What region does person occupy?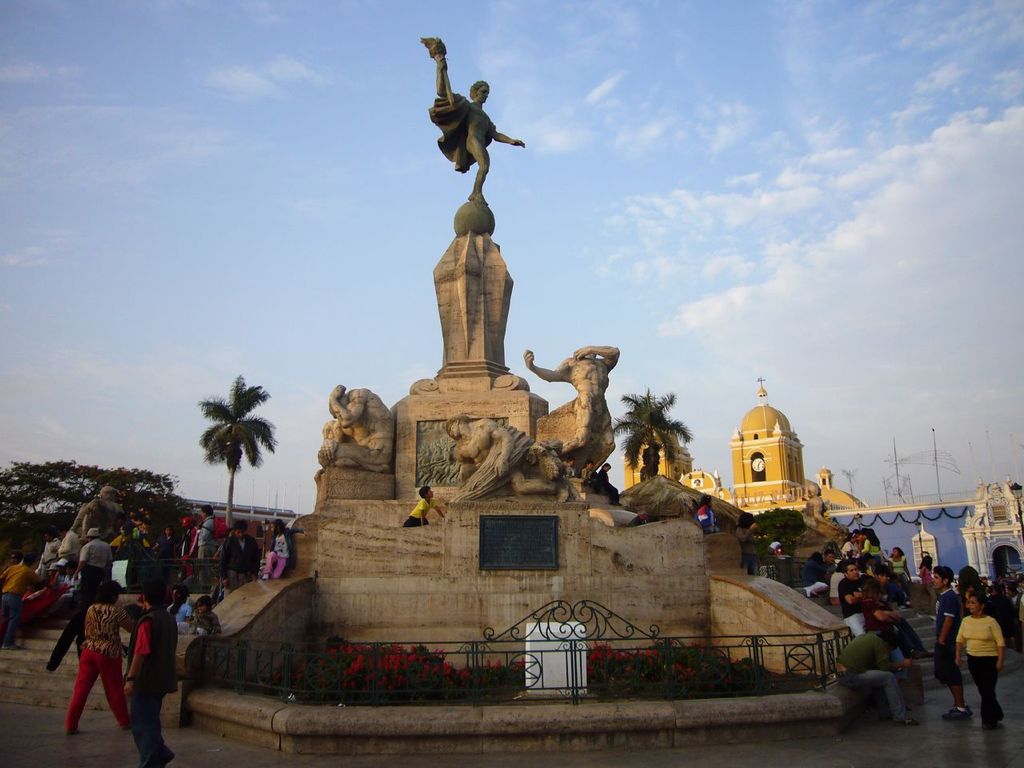
[833, 627, 919, 731].
